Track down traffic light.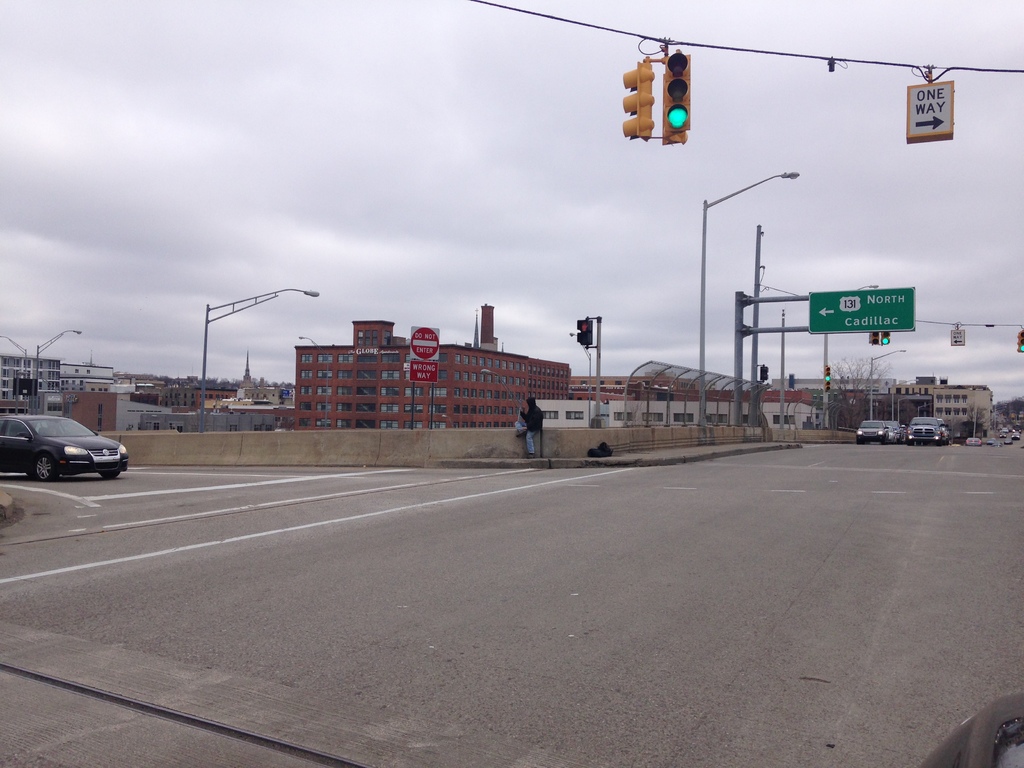
Tracked to box(664, 50, 691, 132).
